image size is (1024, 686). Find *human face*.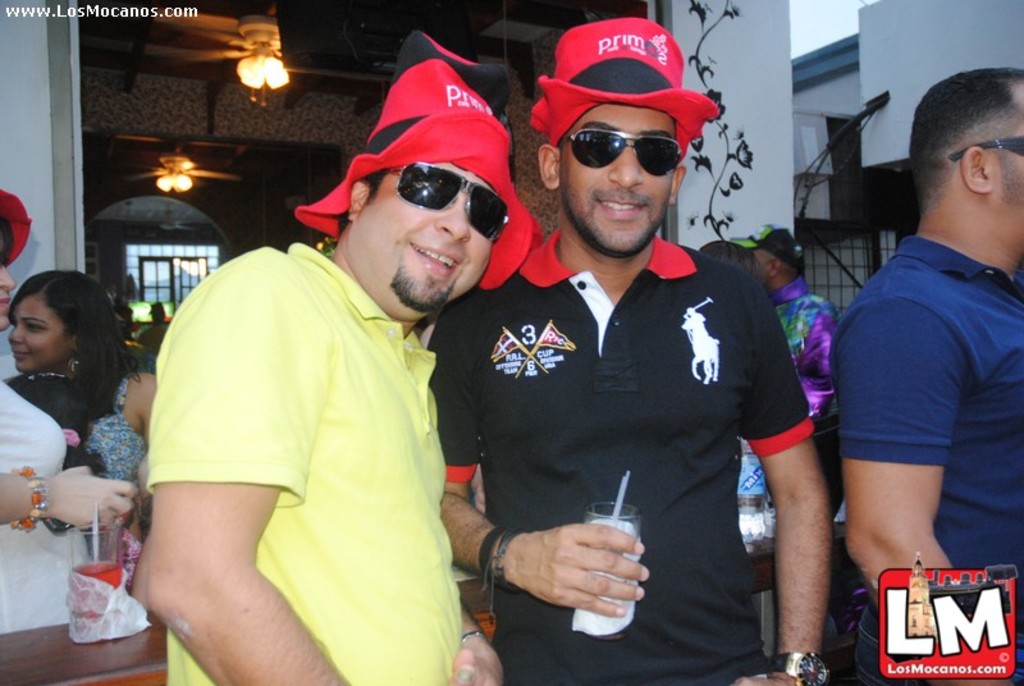
detection(0, 260, 15, 333).
